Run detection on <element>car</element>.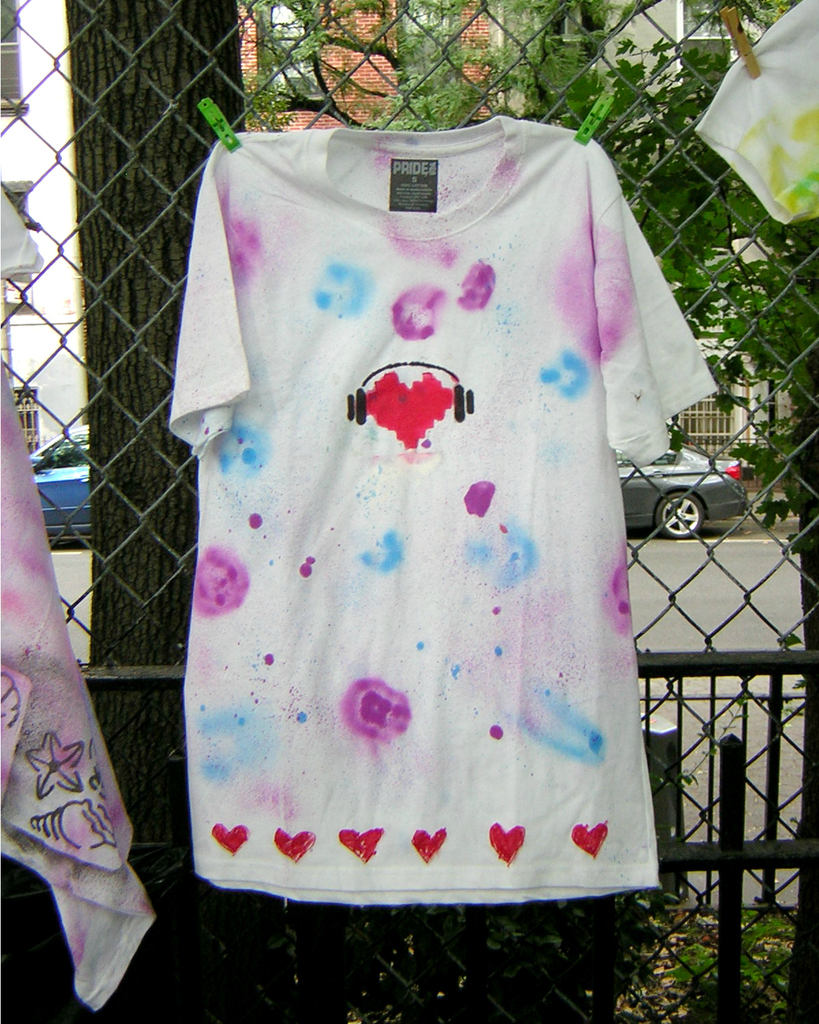
Result: pyautogui.locateOnScreen(618, 426, 745, 540).
